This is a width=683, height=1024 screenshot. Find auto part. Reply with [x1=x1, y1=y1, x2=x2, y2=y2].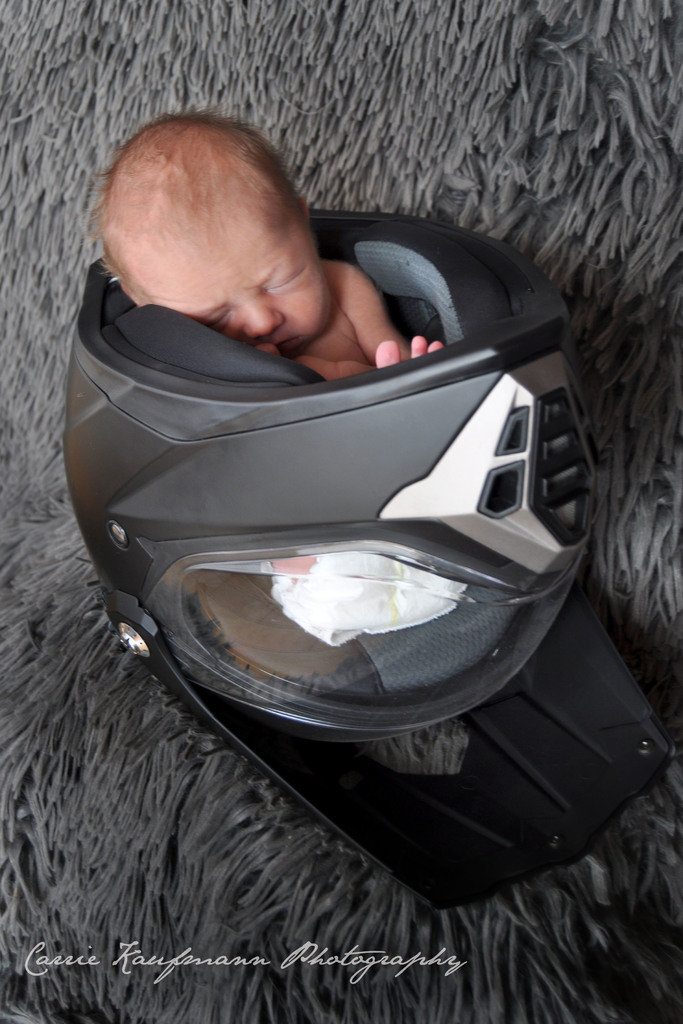
[x1=57, y1=205, x2=677, y2=917].
